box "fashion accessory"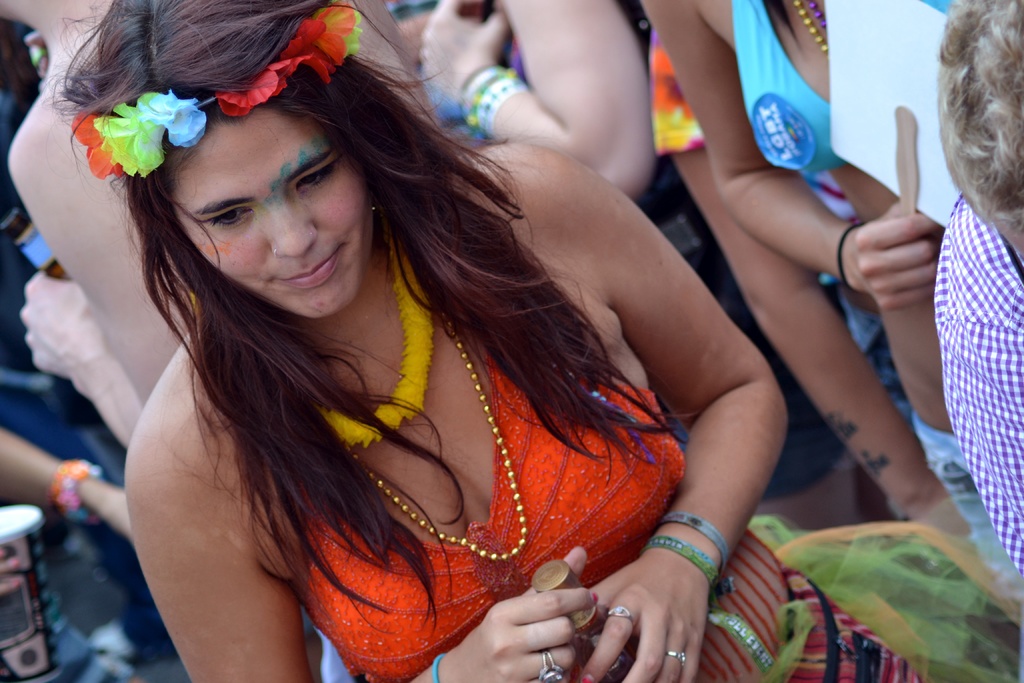
431 652 447 682
